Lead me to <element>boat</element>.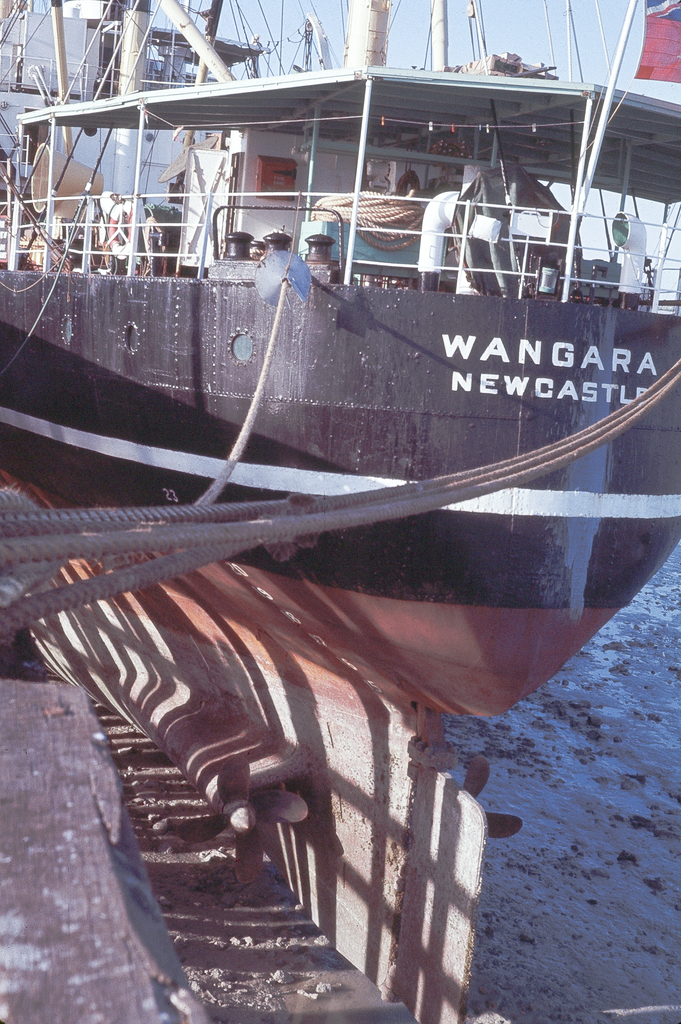
Lead to crop(0, 0, 680, 1023).
